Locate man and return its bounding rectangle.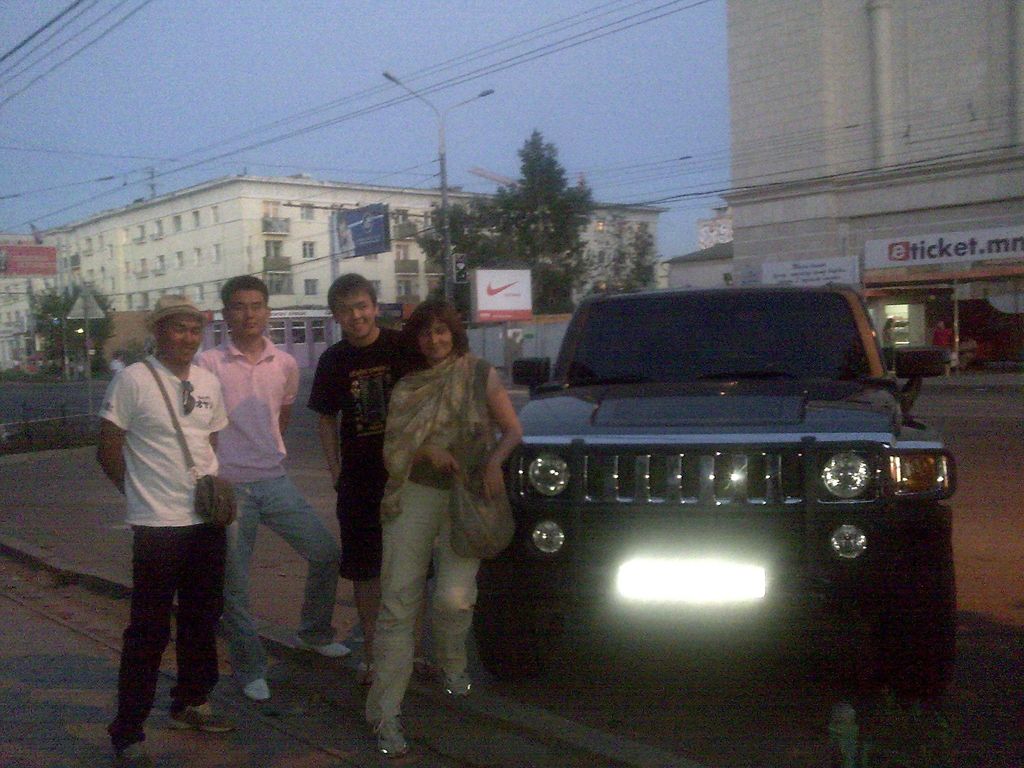
(left=314, top=275, right=432, bottom=682).
